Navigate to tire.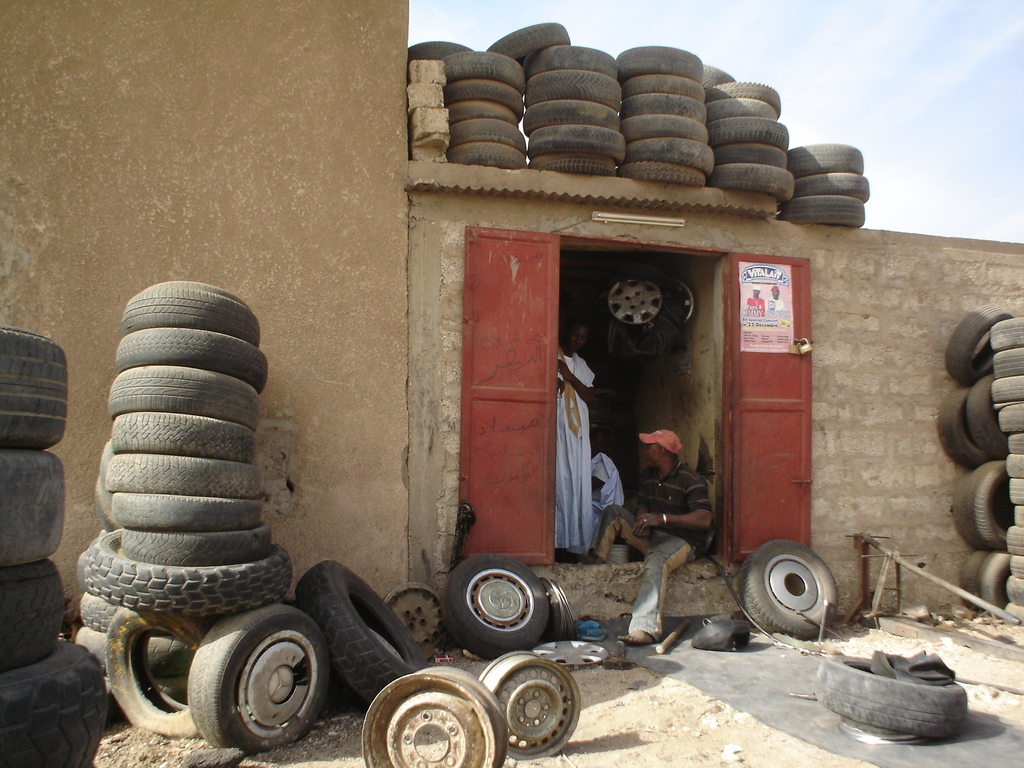
Navigation target: detection(742, 544, 836, 637).
